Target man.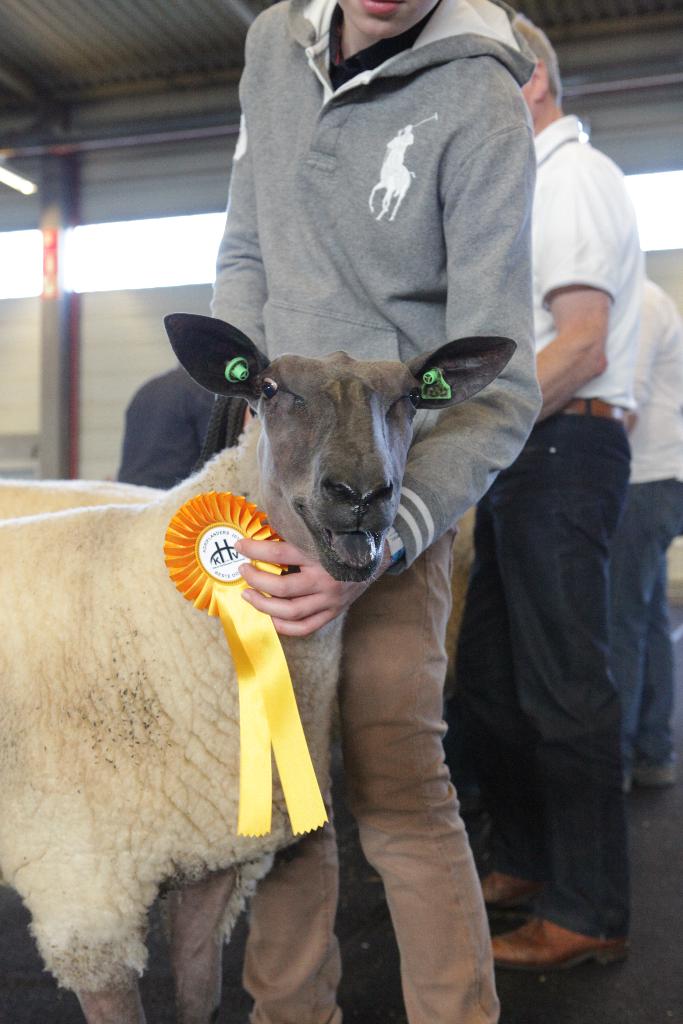
Target region: detection(618, 275, 682, 795).
